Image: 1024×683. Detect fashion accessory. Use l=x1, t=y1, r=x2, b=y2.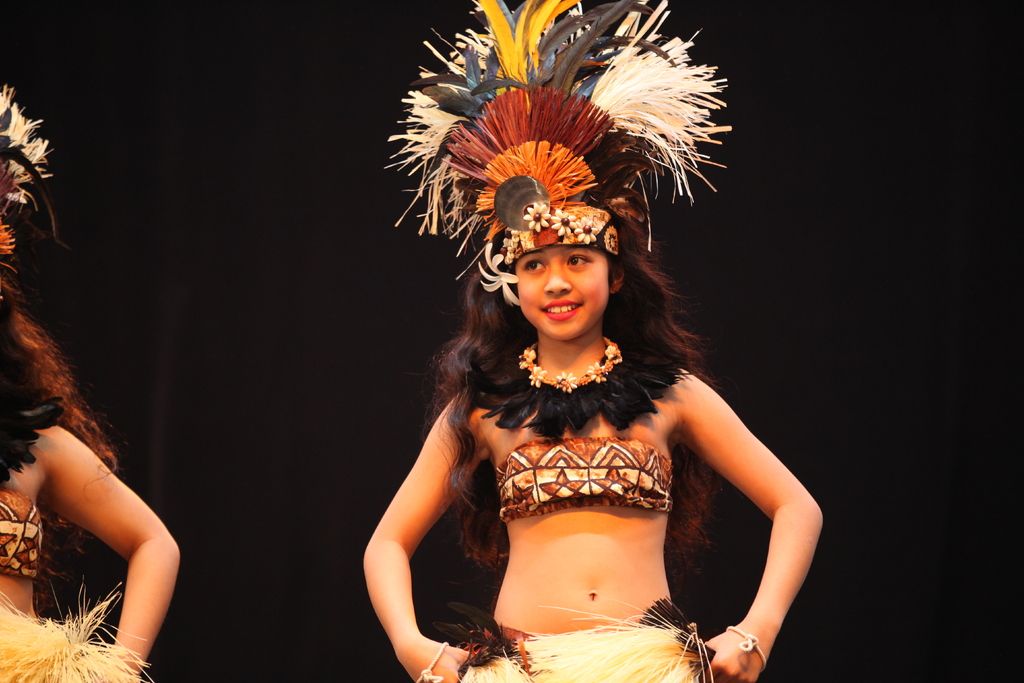
l=726, t=623, r=767, b=673.
